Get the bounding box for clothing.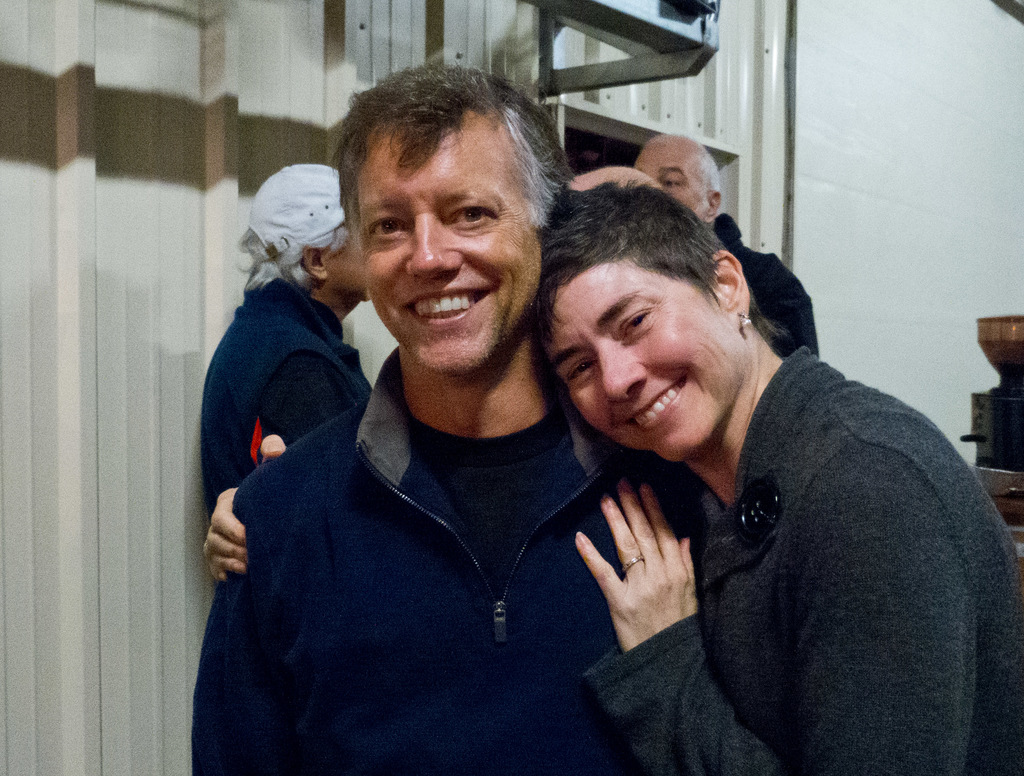
(x1=708, y1=213, x2=822, y2=356).
